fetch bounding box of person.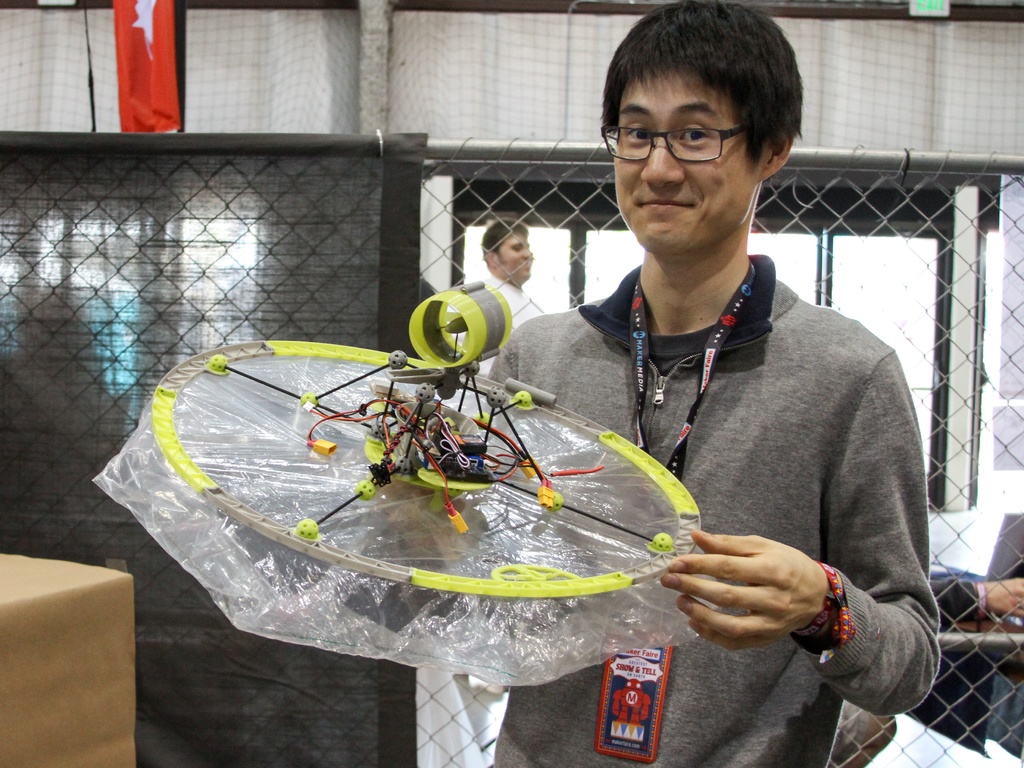
Bbox: <region>486, 217, 545, 377</region>.
